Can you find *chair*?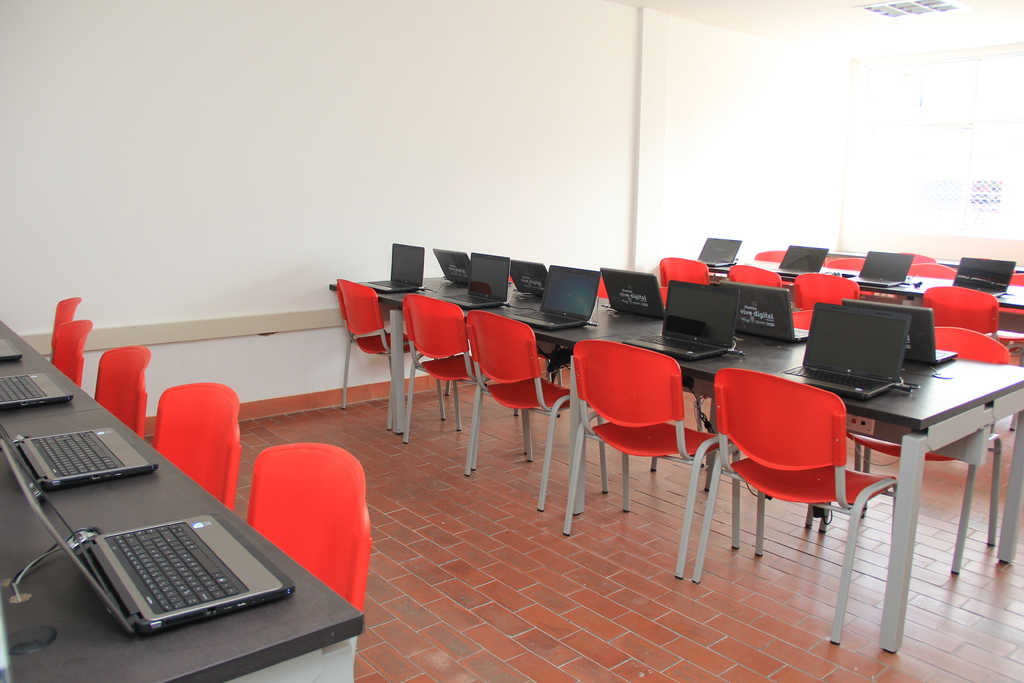
Yes, bounding box: <region>755, 249, 788, 263</region>.
